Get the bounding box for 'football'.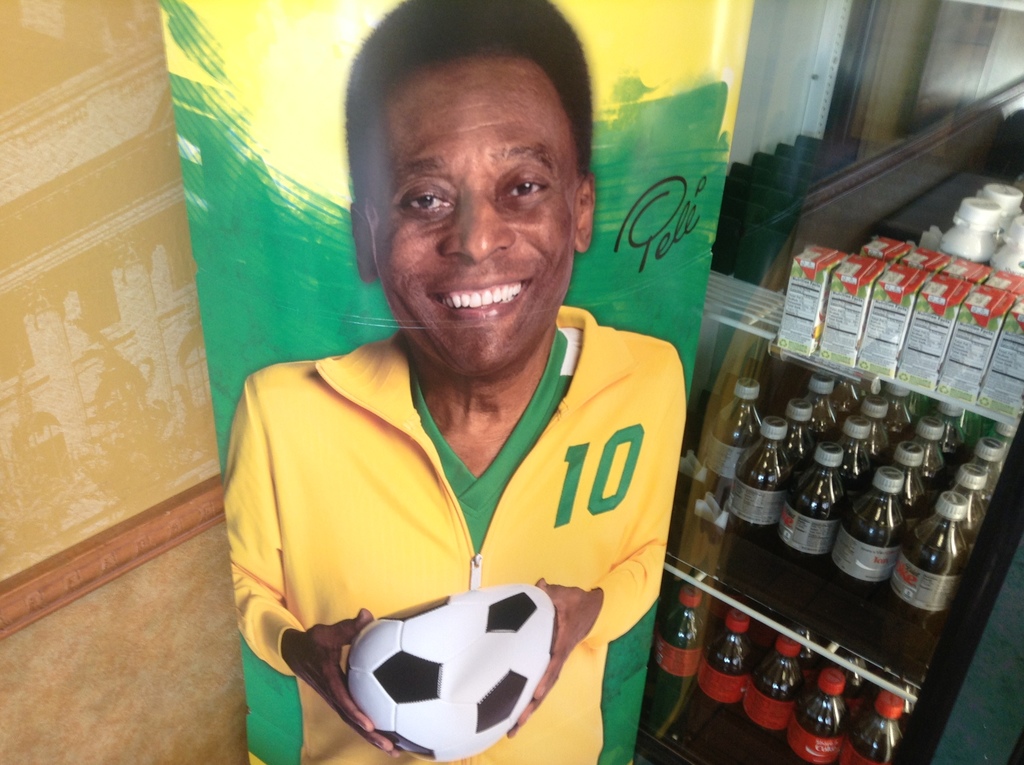
box=[346, 587, 557, 758].
